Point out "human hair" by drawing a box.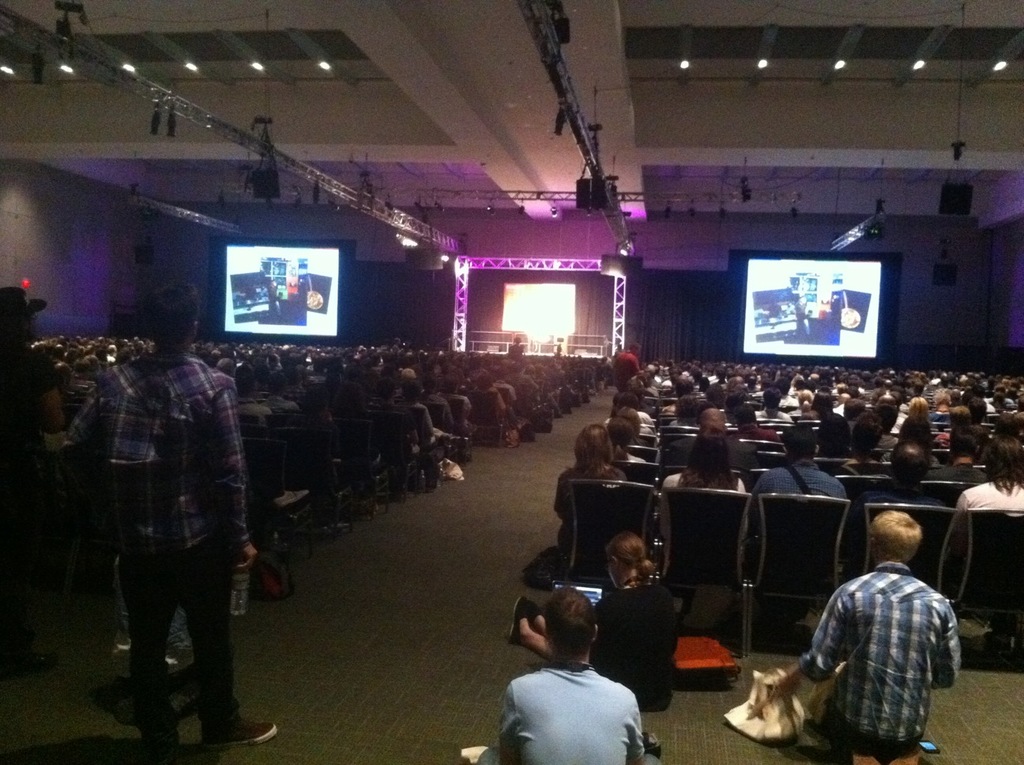
left=736, top=405, right=752, bottom=427.
